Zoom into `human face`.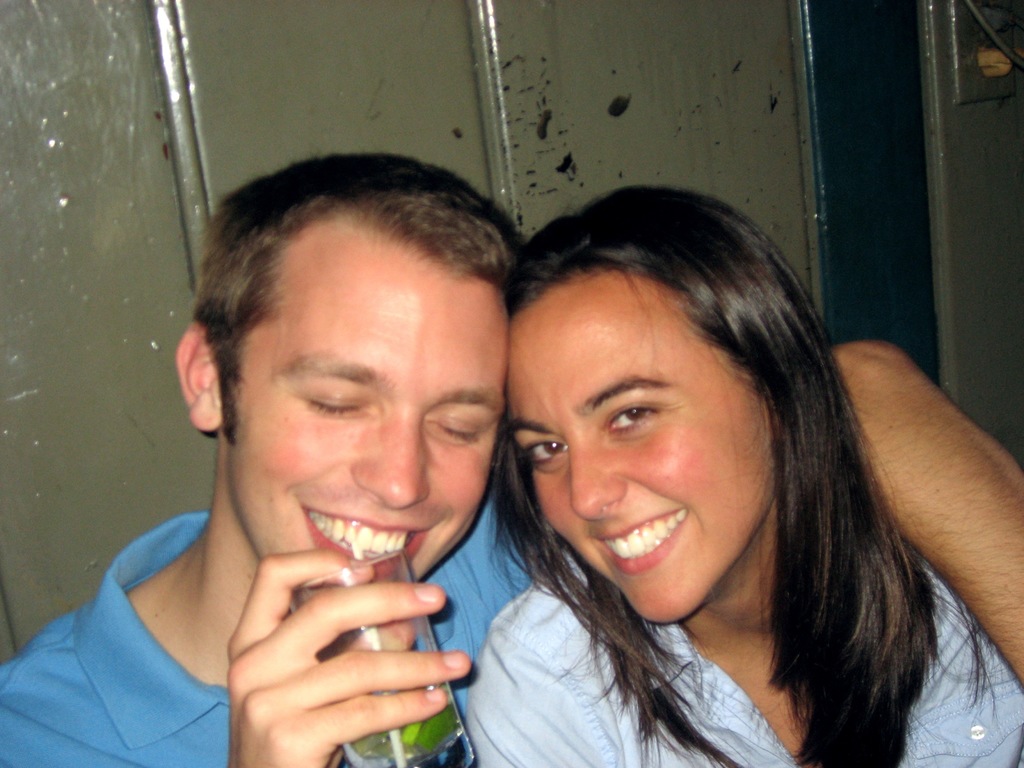
Zoom target: (left=230, top=220, right=508, bottom=604).
